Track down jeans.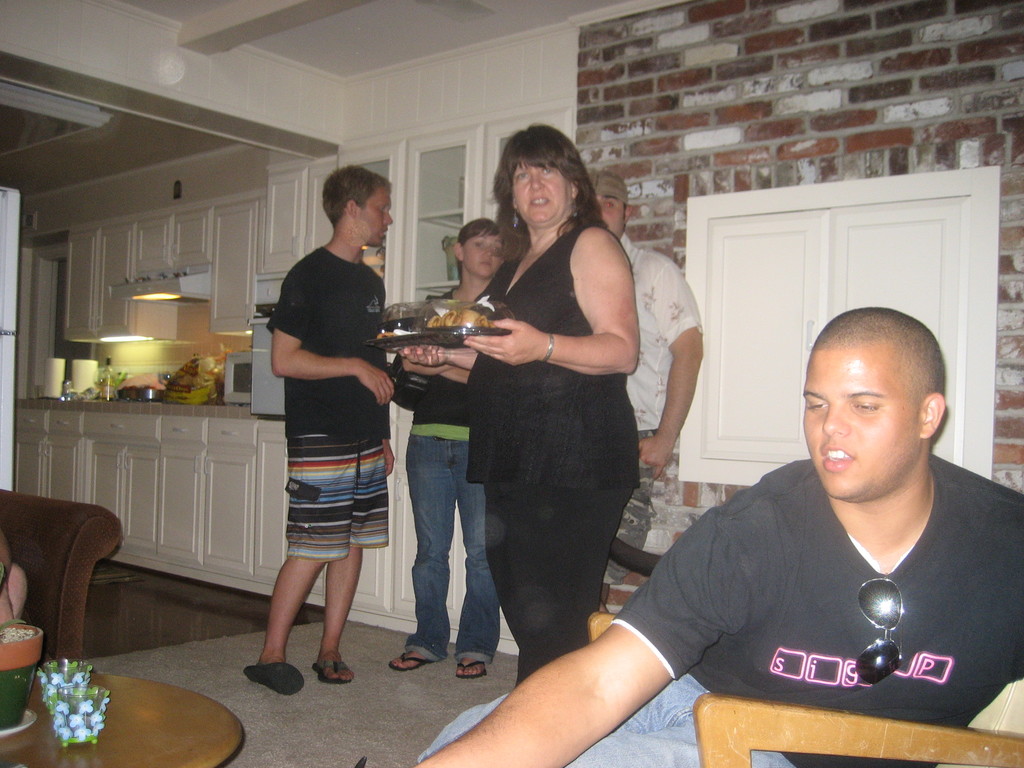
Tracked to [407,404,496,685].
